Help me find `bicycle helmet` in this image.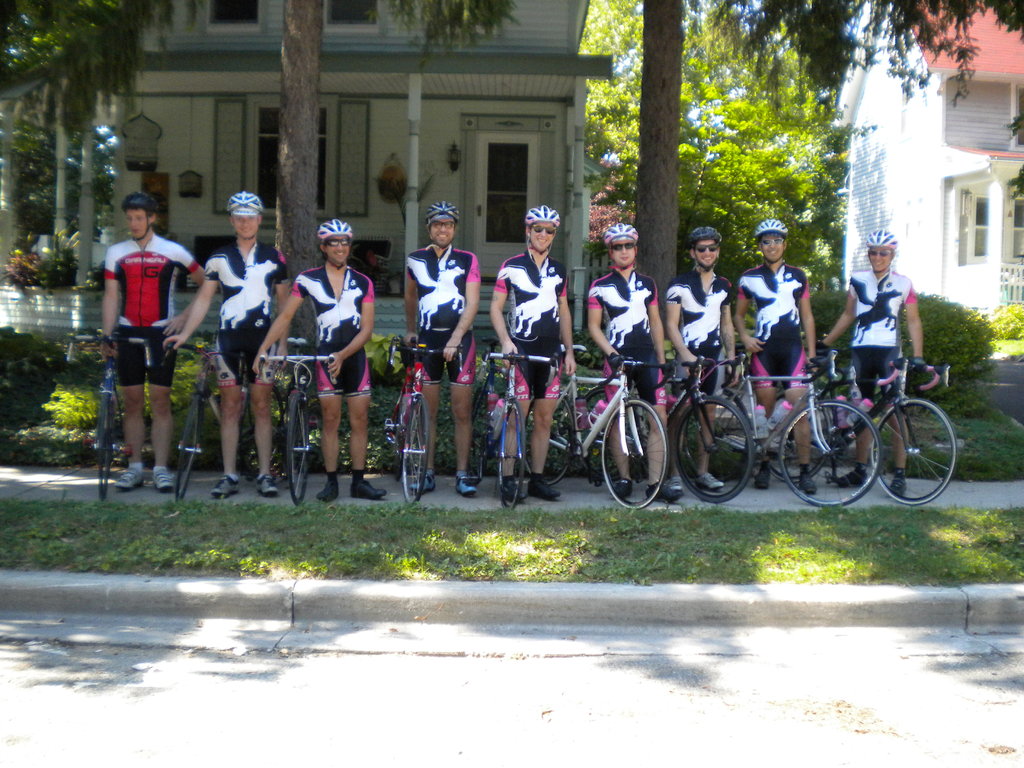
Found it: bbox=(222, 191, 263, 219).
